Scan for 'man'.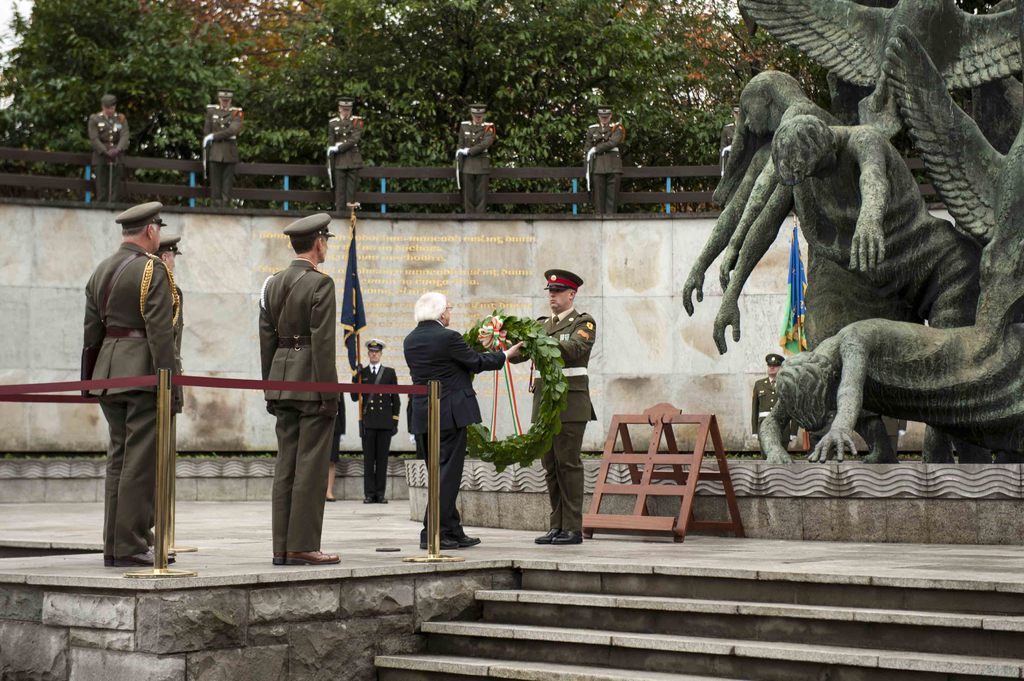
Scan result: bbox=(531, 266, 598, 545).
